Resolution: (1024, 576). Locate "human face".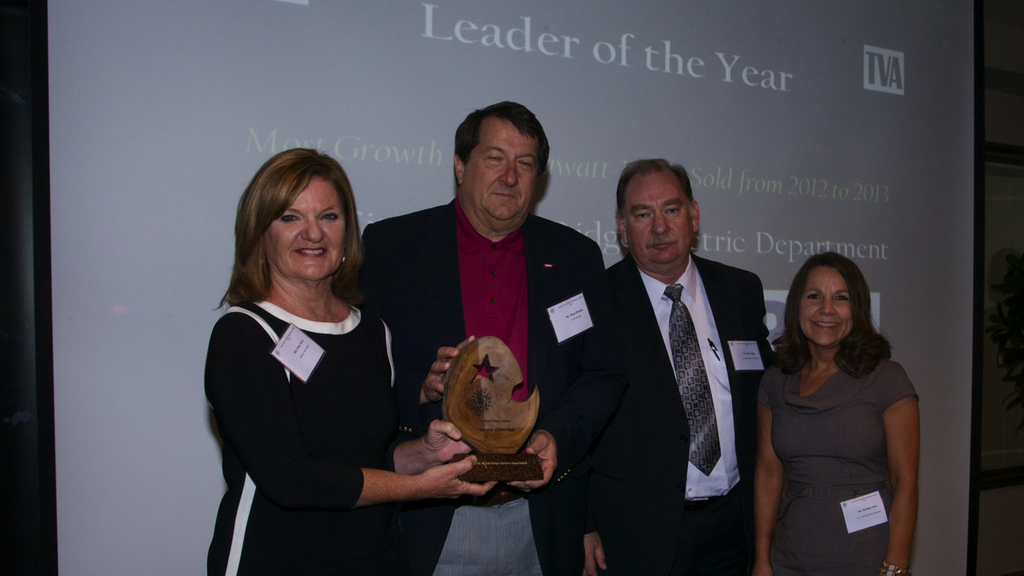
258 170 348 282.
